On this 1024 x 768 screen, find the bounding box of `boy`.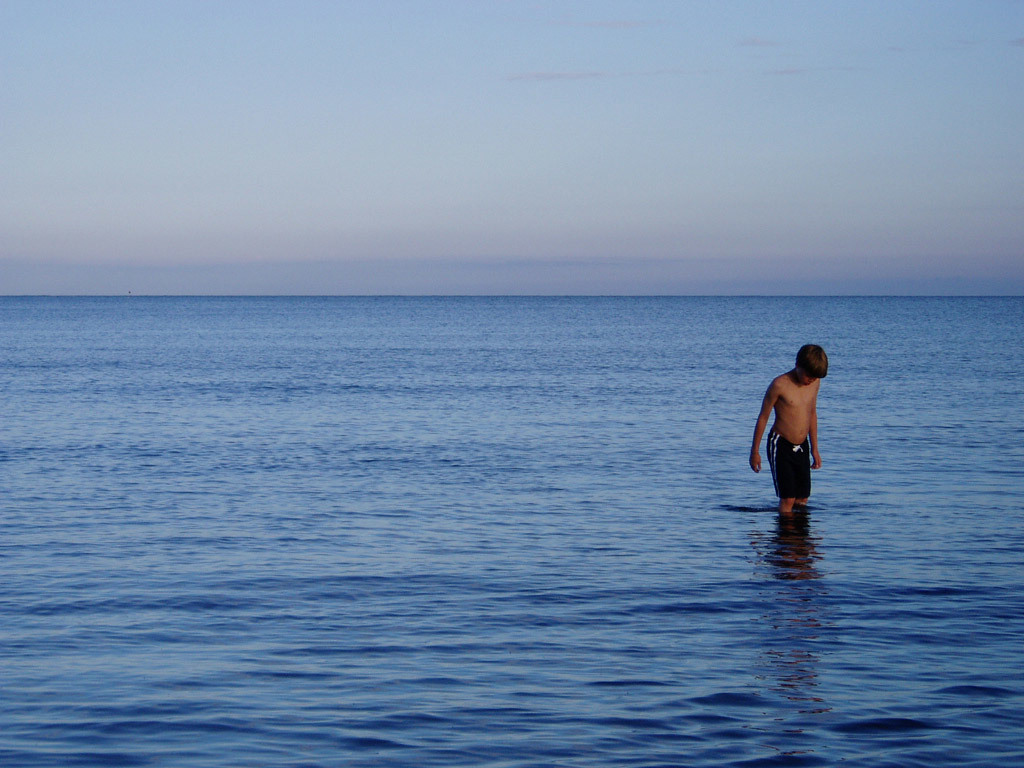
Bounding box: rect(751, 340, 831, 515).
